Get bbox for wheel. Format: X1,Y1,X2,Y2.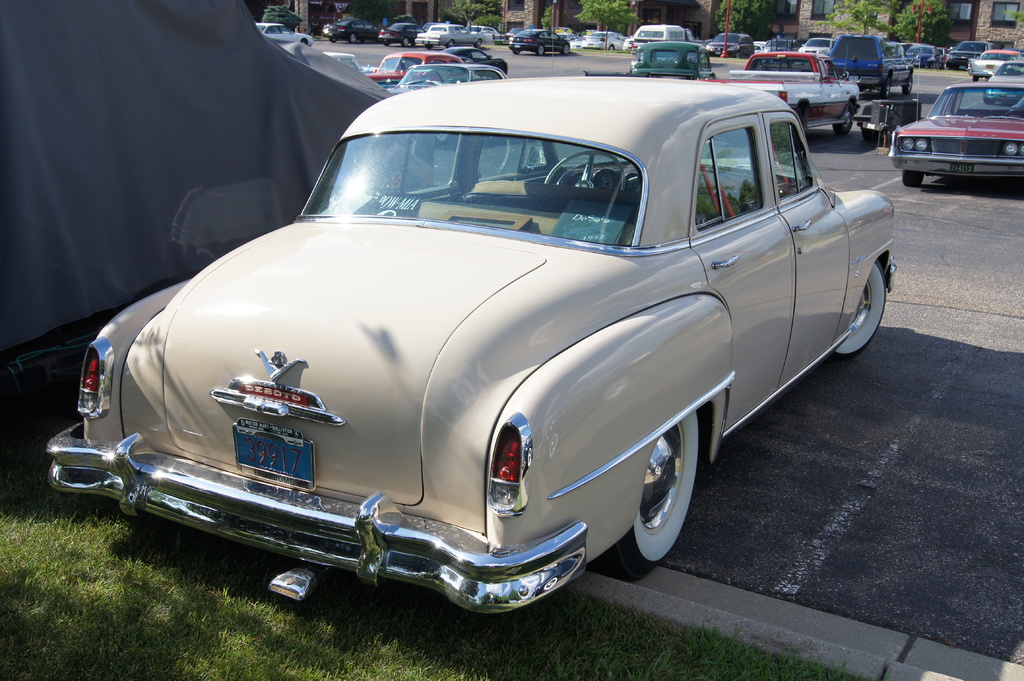
511,49,520,55.
